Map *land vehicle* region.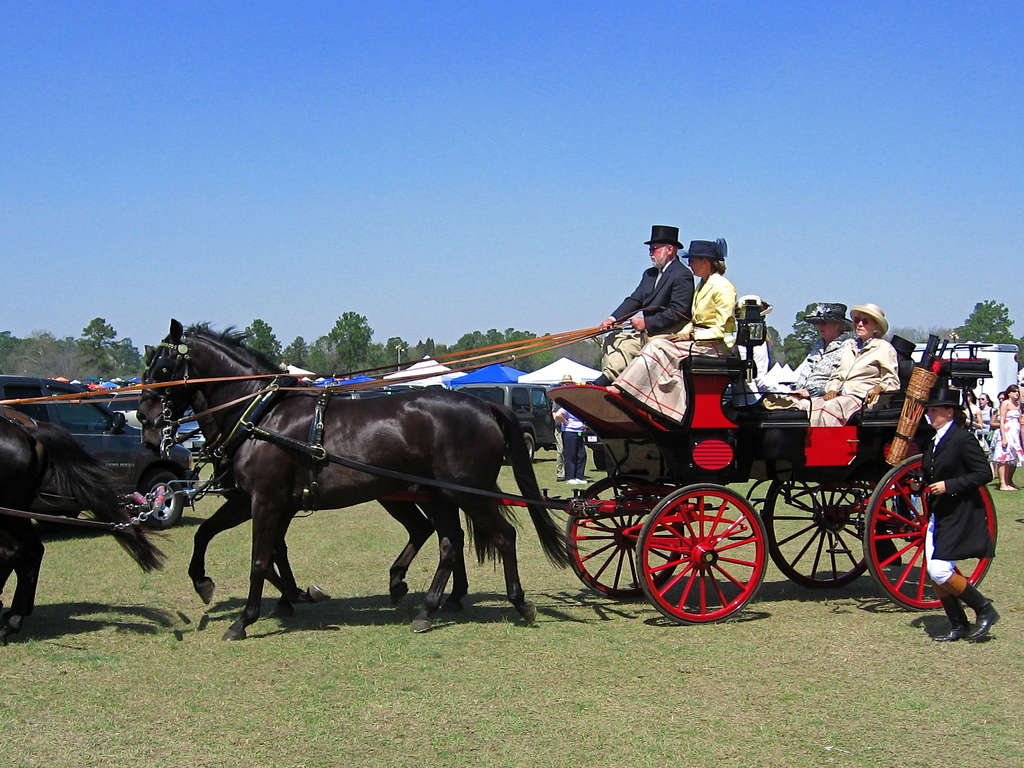
Mapped to (908,339,1012,413).
